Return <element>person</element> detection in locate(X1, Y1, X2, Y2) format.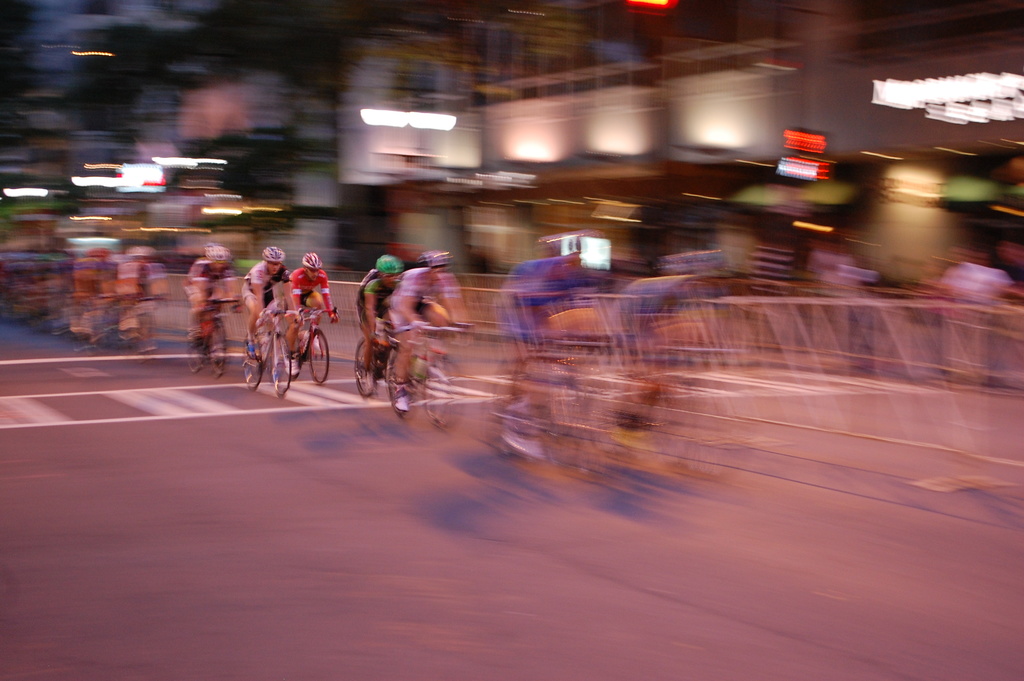
locate(385, 249, 470, 411).
